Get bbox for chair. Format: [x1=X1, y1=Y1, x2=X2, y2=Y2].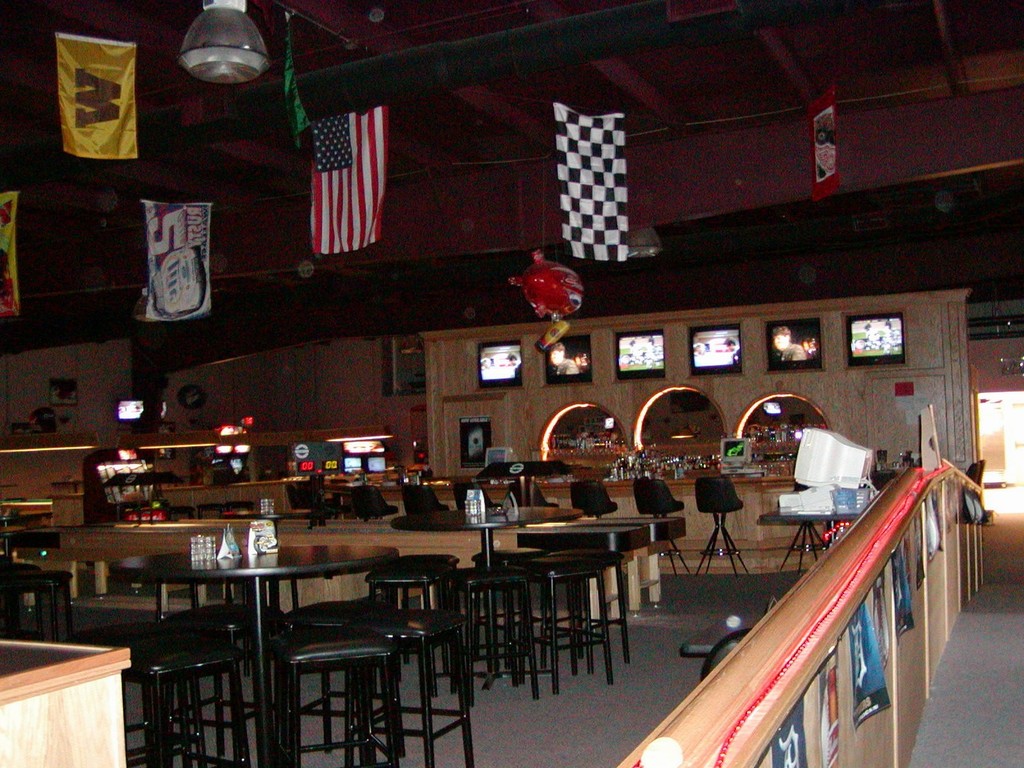
[x1=510, y1=477, x2=562, y2=511].
